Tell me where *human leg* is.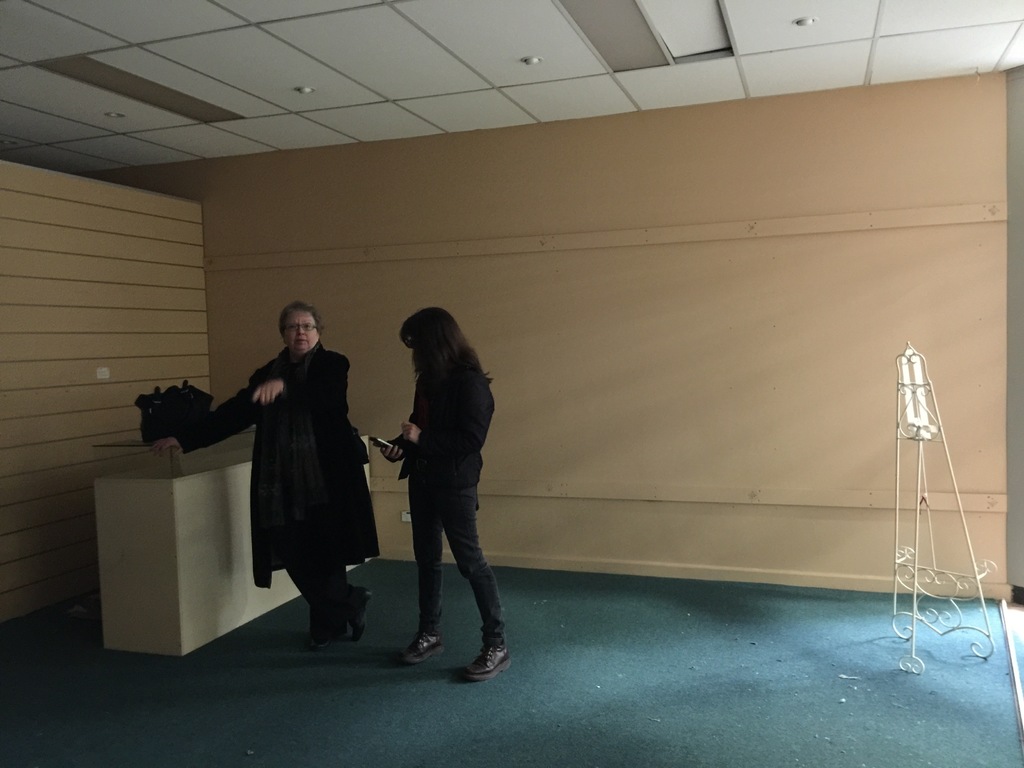
*human leg* is at left=284, top=564, right=375, bottom=634.
